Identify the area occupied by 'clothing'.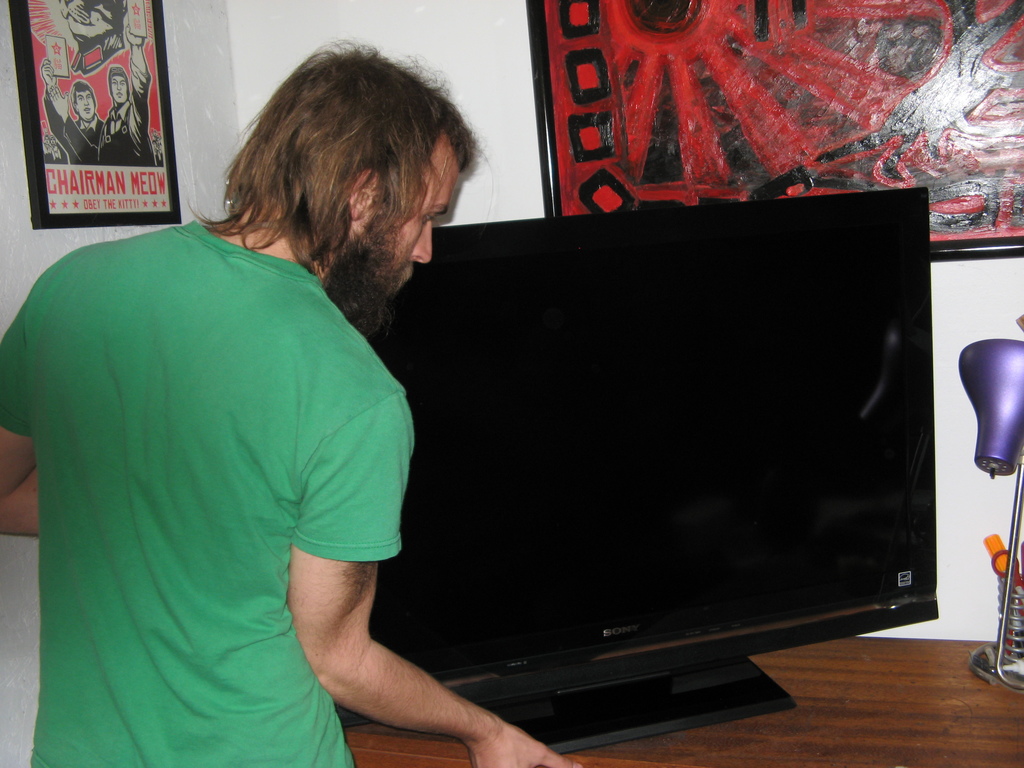
Area: l=0, t=221, r=416, b=767.
